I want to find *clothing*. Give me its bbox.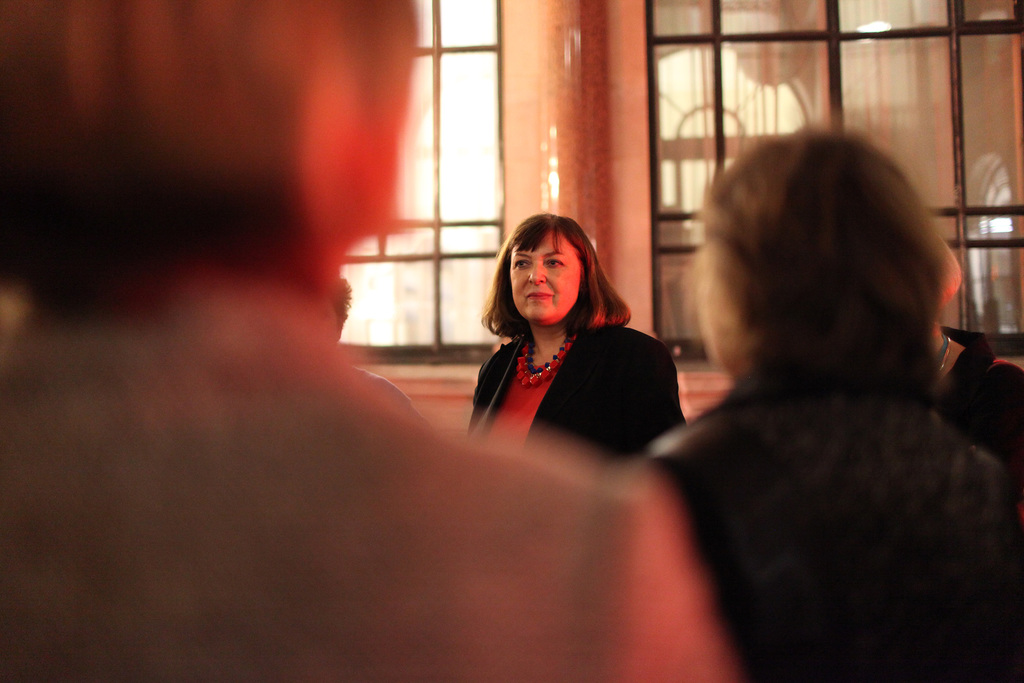
465 318 689 462.
